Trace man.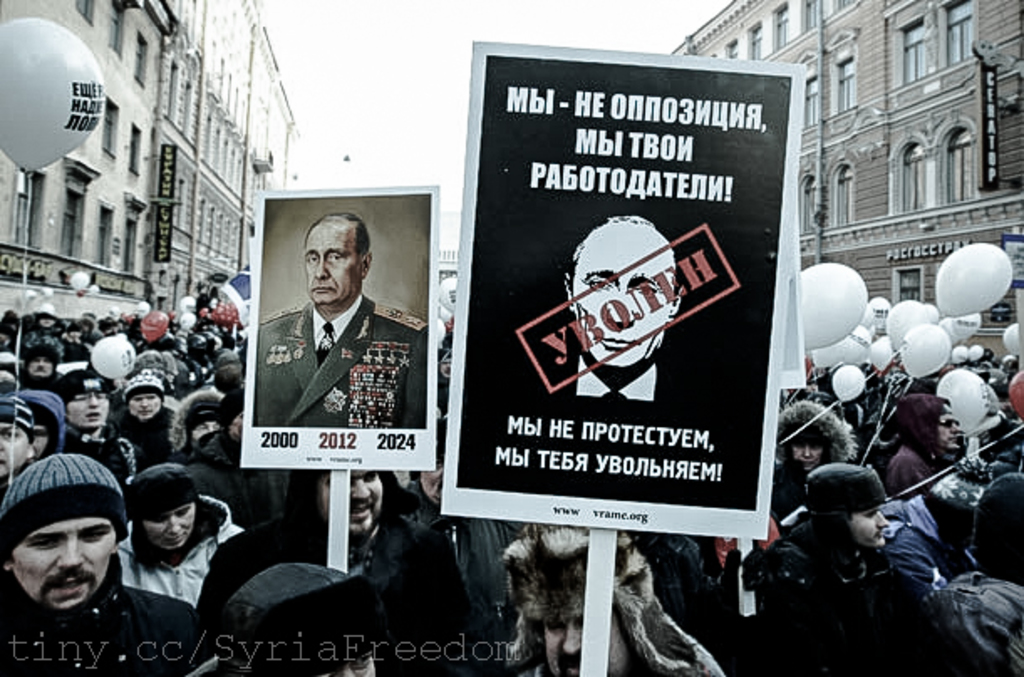
Traced to select_region(888, 390, 955, 498).
